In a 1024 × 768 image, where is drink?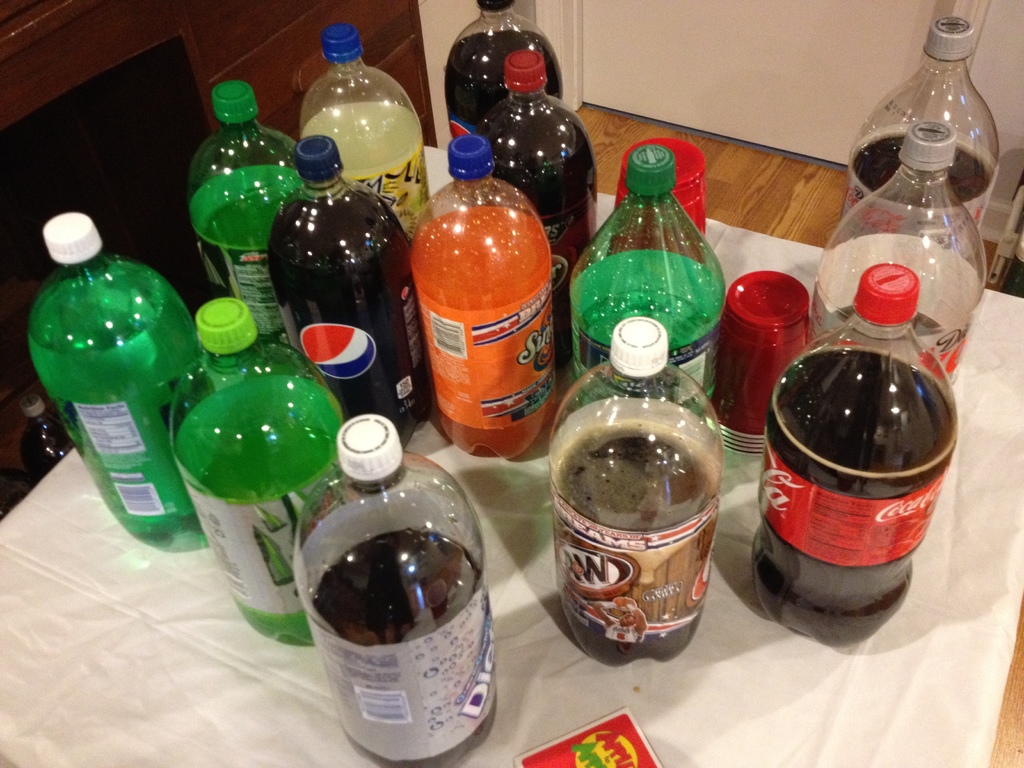
crop(27, 271, 203, 539).
